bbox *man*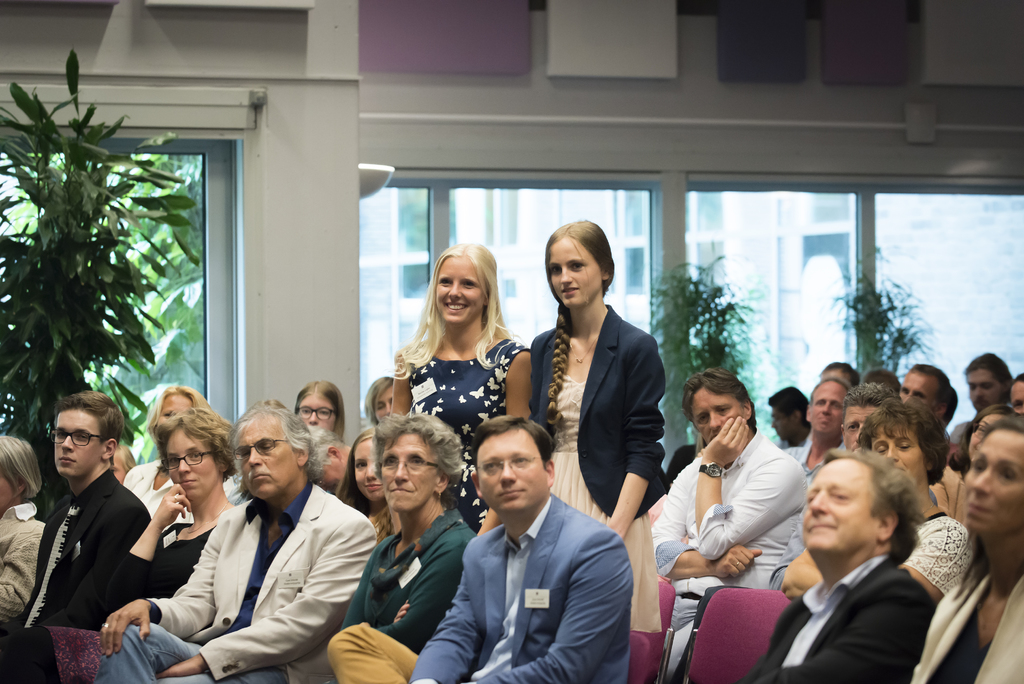
{"x1": 0, "y1": 388, "x2": 150, "y2": 628}
